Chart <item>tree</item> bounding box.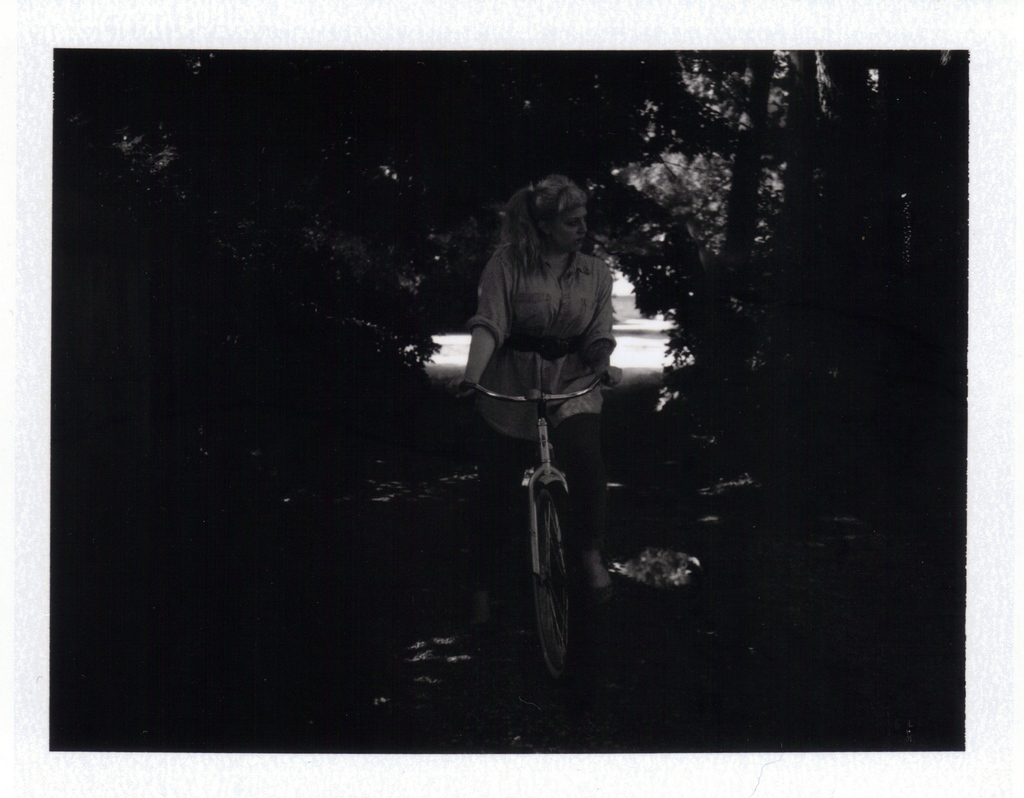
Charted: 36, 45, 959, 797.
